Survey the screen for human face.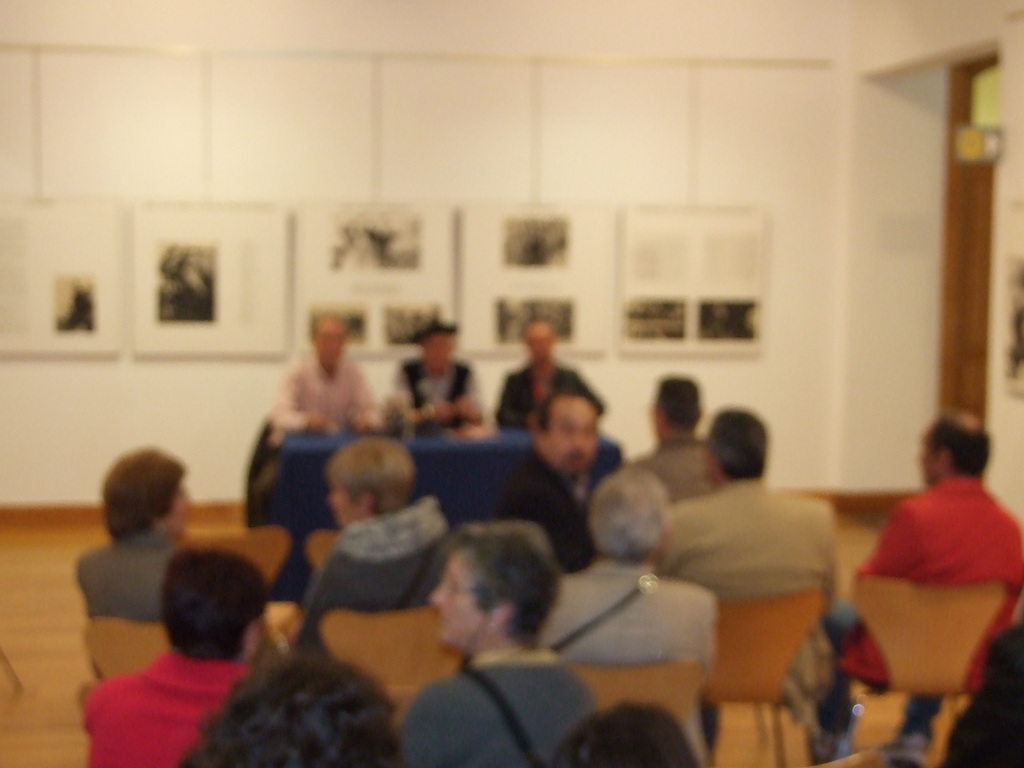
Survey found: BBox(327, 484, 360, 529).
